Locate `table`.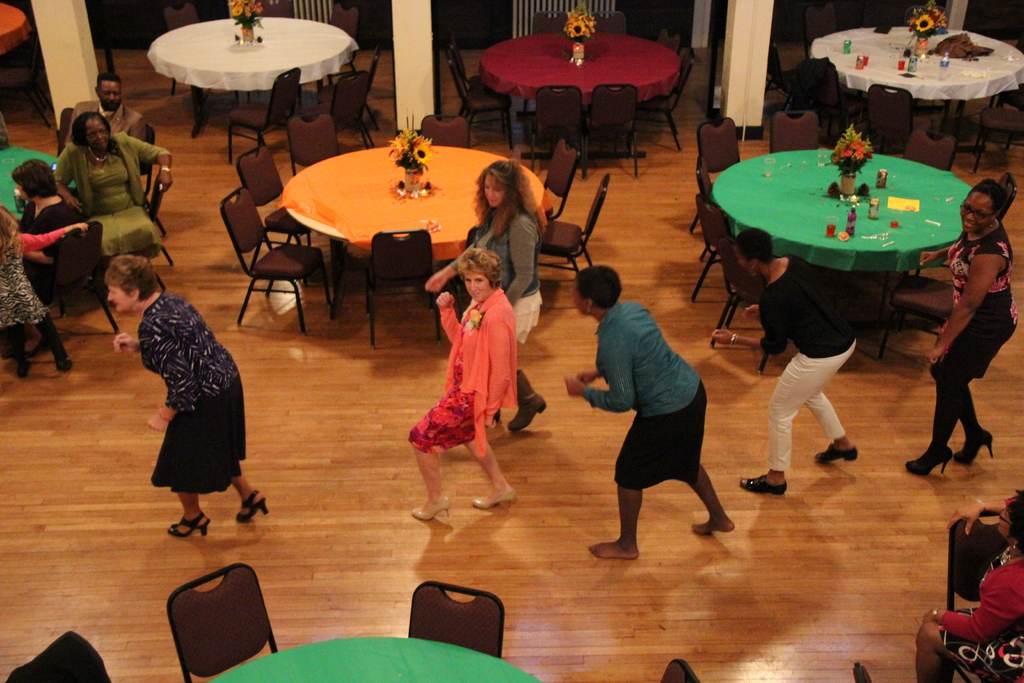
Bounding box: BBox(207, 634, 541, 682).
